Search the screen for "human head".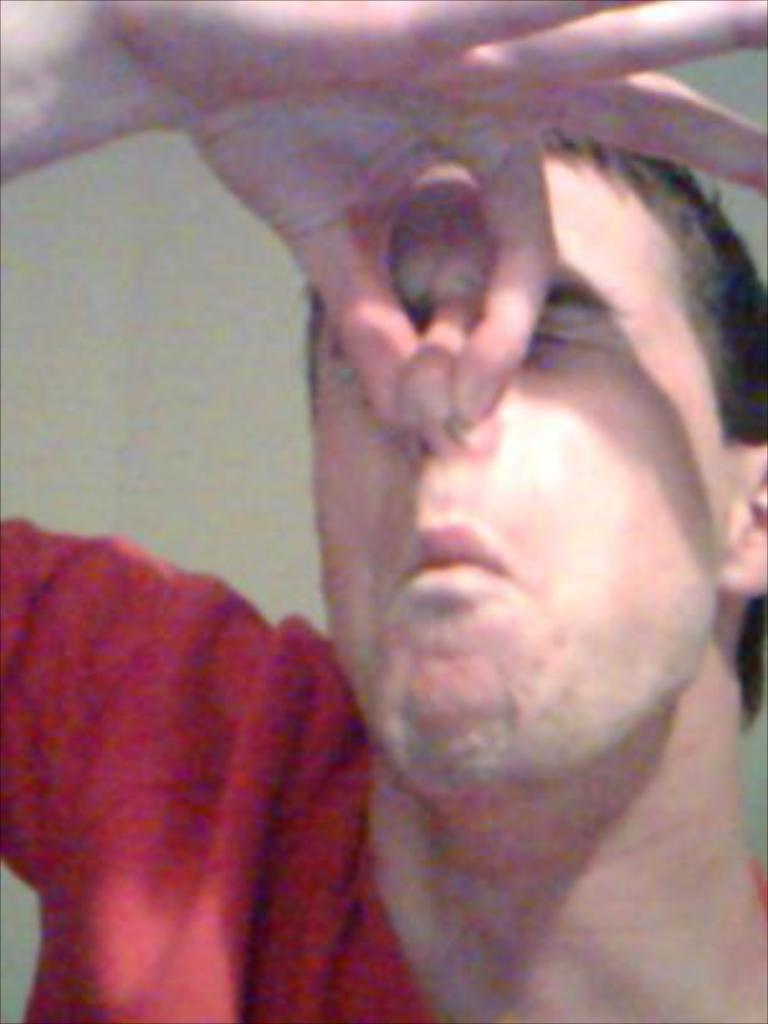
Found at (292, 125, 714, 740).
